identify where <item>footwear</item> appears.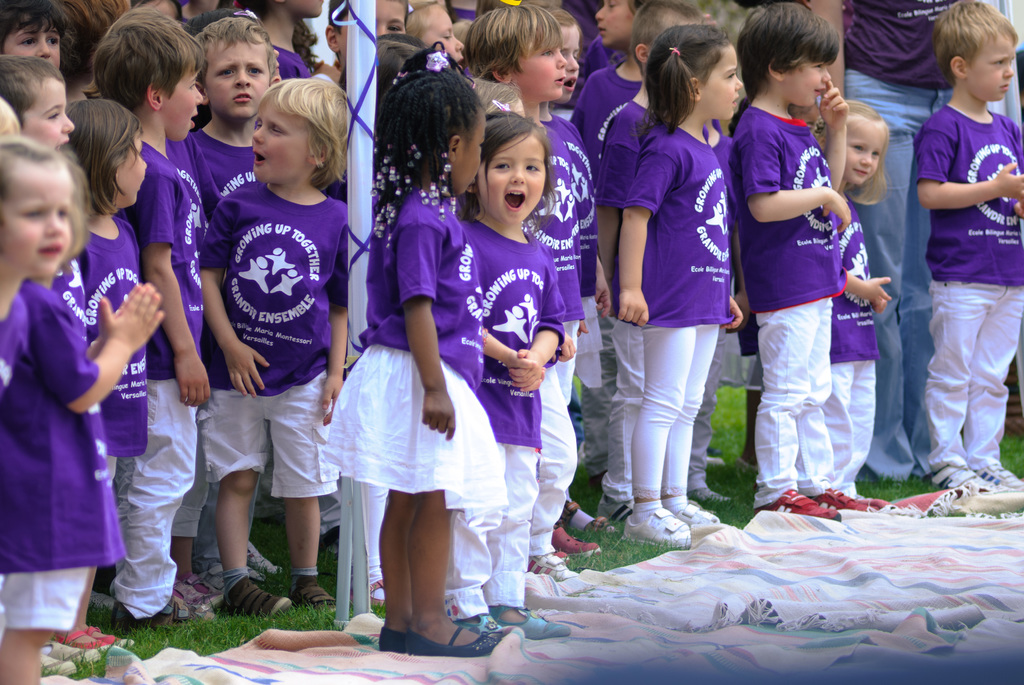
Appears at pyautogui.locateOnScreen(589, 489, 648, 522).
